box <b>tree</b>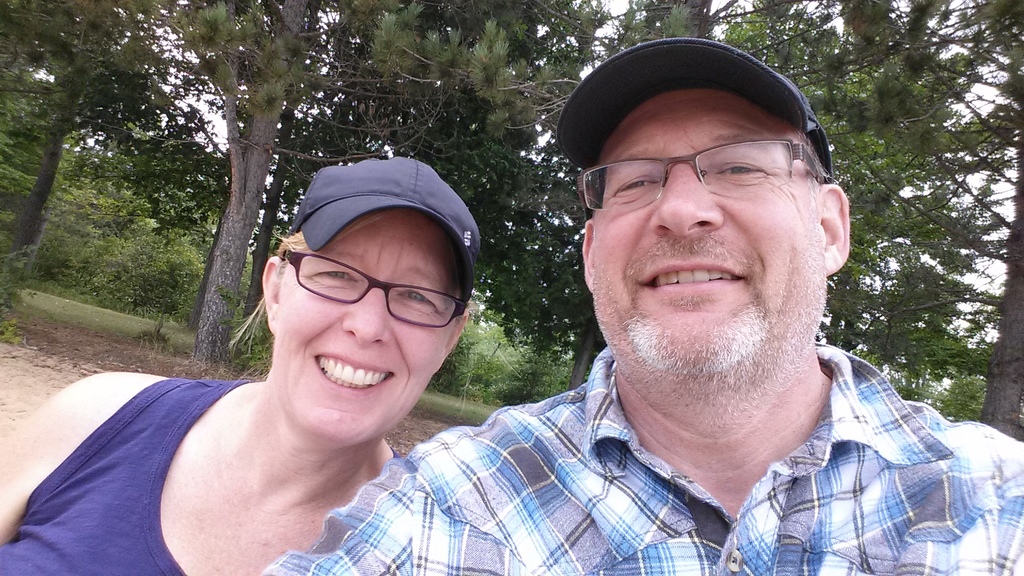
0, 0, 150, 310
